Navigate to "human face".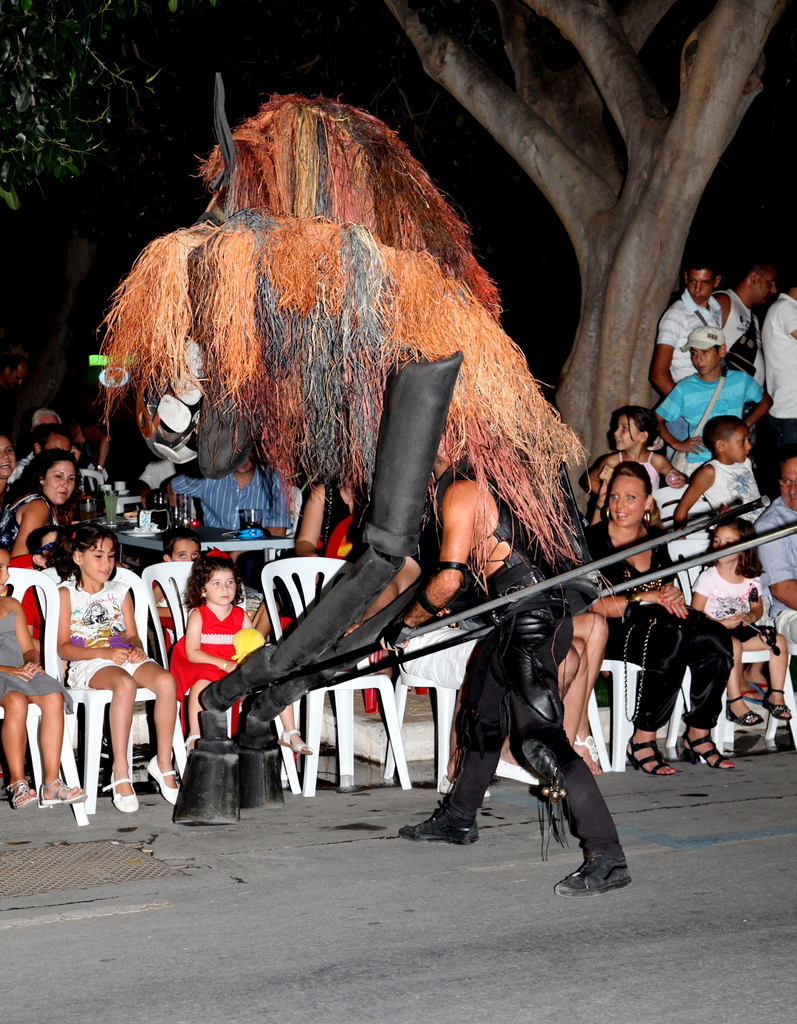
Navigation target: [750,268,779,305].
